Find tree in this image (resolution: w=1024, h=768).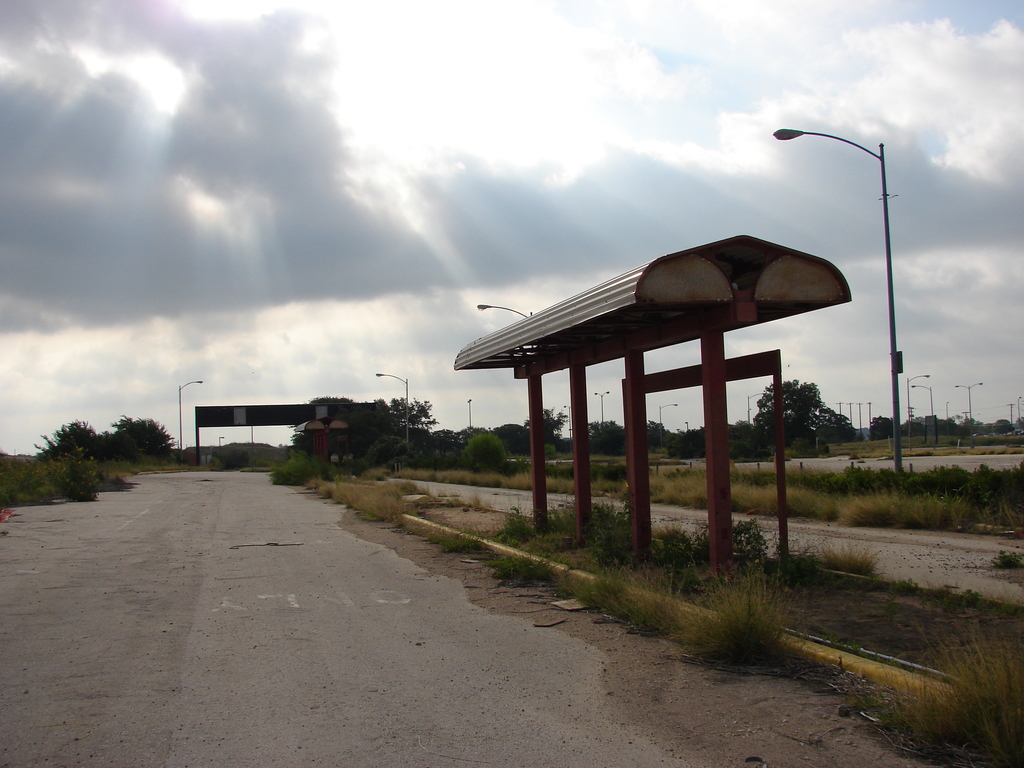
pyautogui.locateOnScreen(525, 404, 567, 452).
